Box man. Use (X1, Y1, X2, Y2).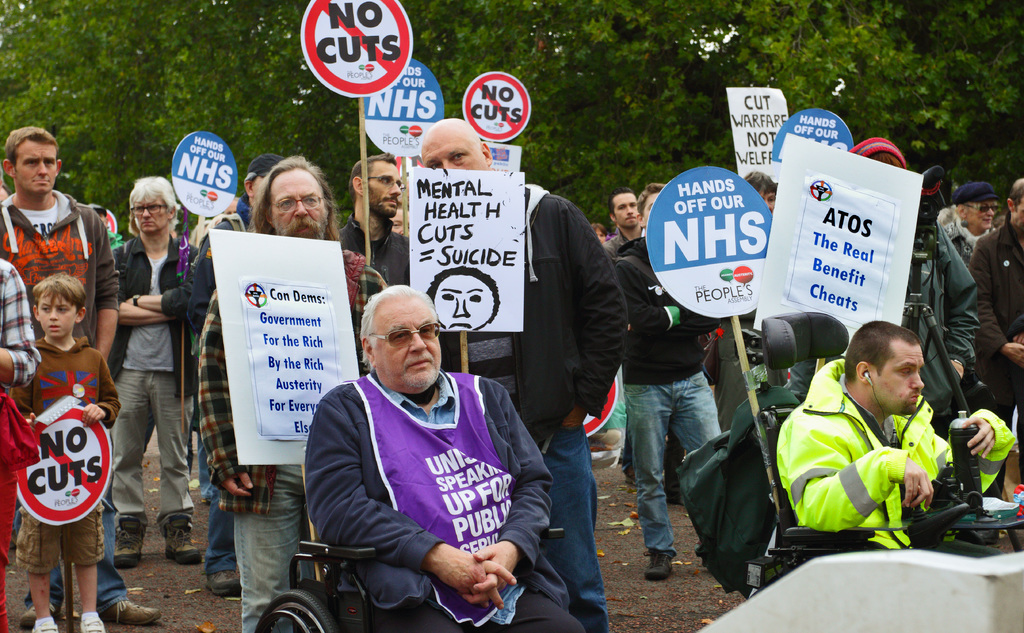
(195, 149, 390, 632).
